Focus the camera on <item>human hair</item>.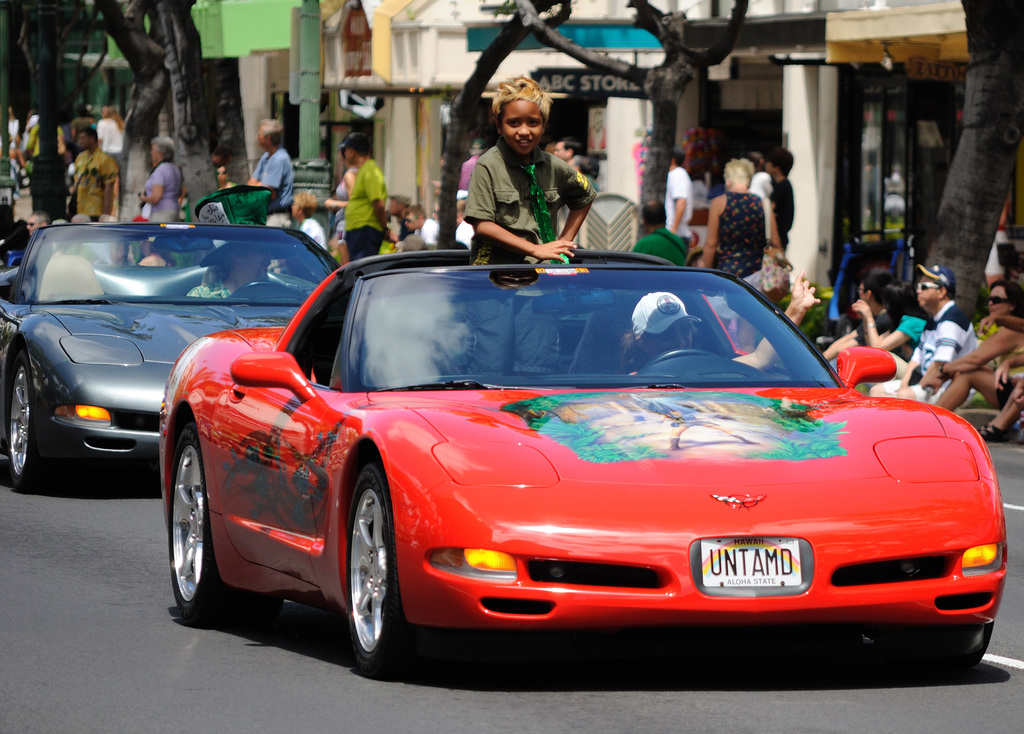
Focus region: (150,137,176,163).
